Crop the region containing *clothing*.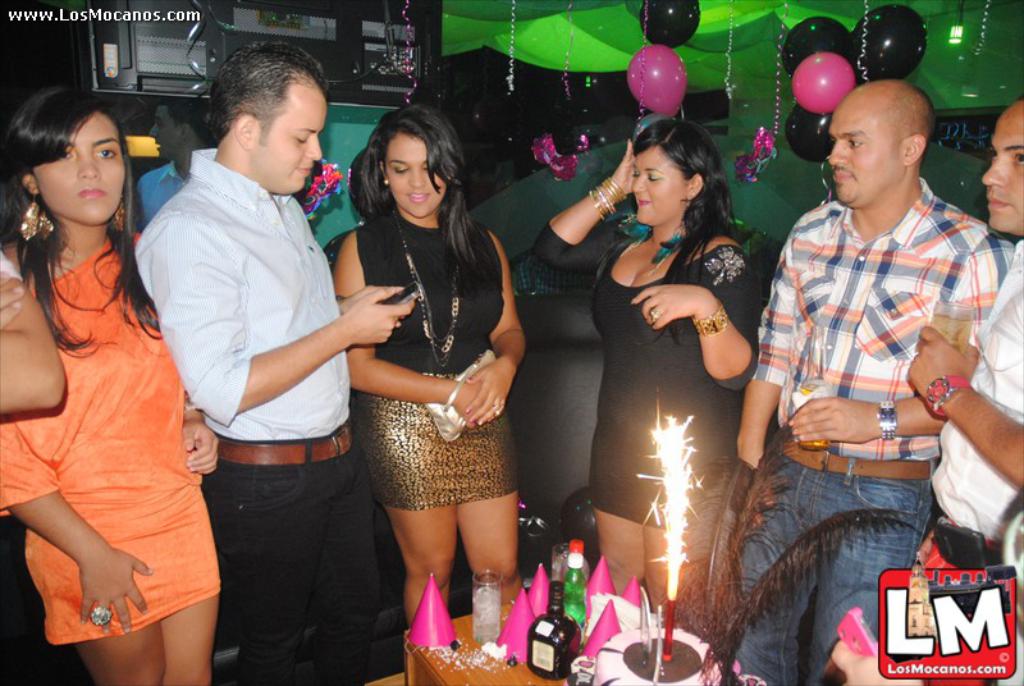
Crop region: select_region(0, 220, 224, 645).
